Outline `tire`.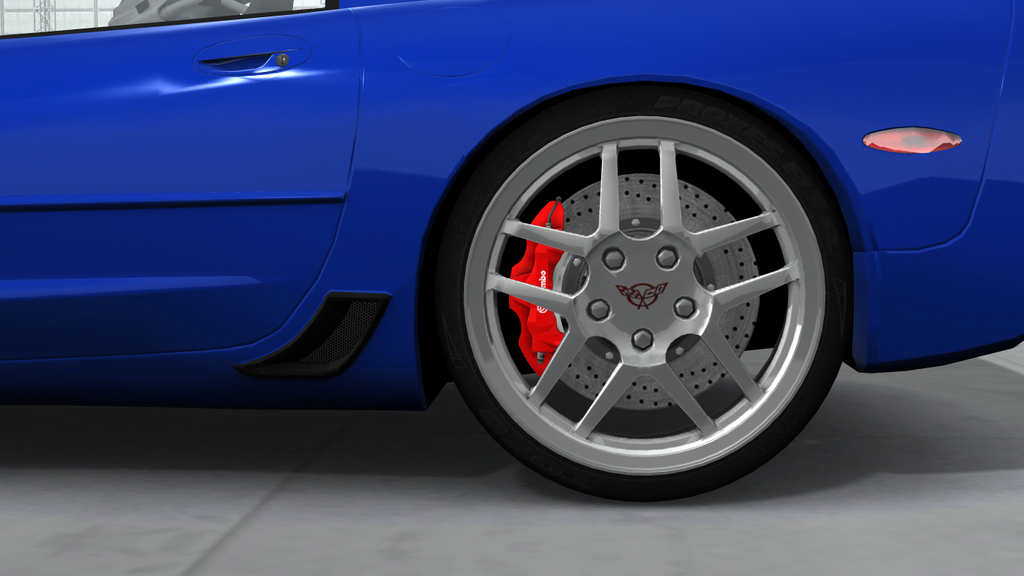
Outline: <box>418,88,850,504</box>.
